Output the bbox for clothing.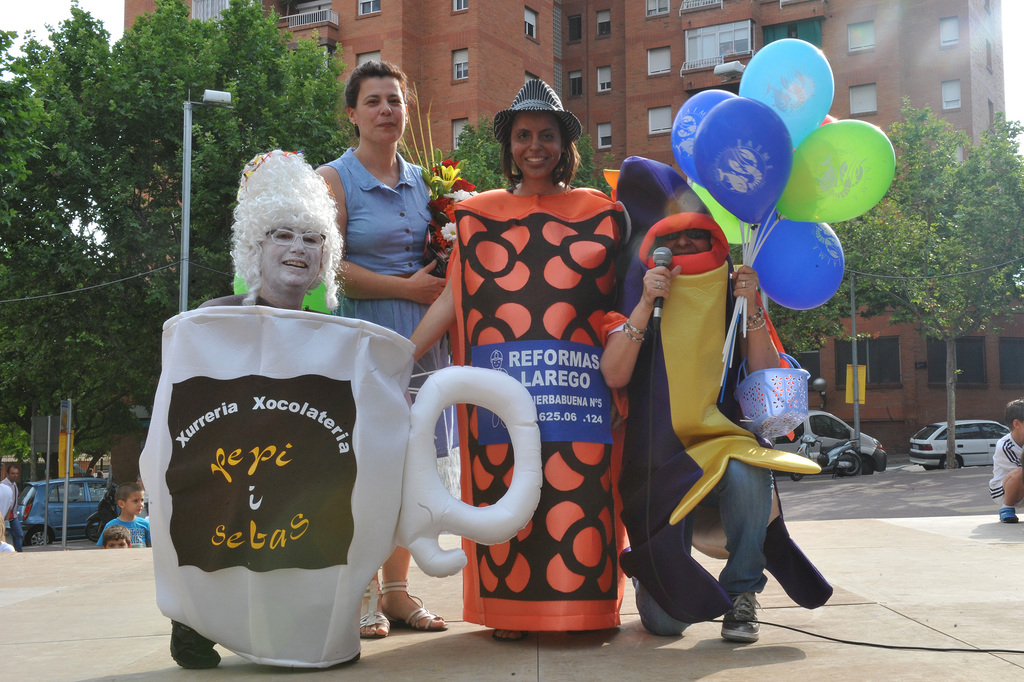
97, 512, 153, 547.
